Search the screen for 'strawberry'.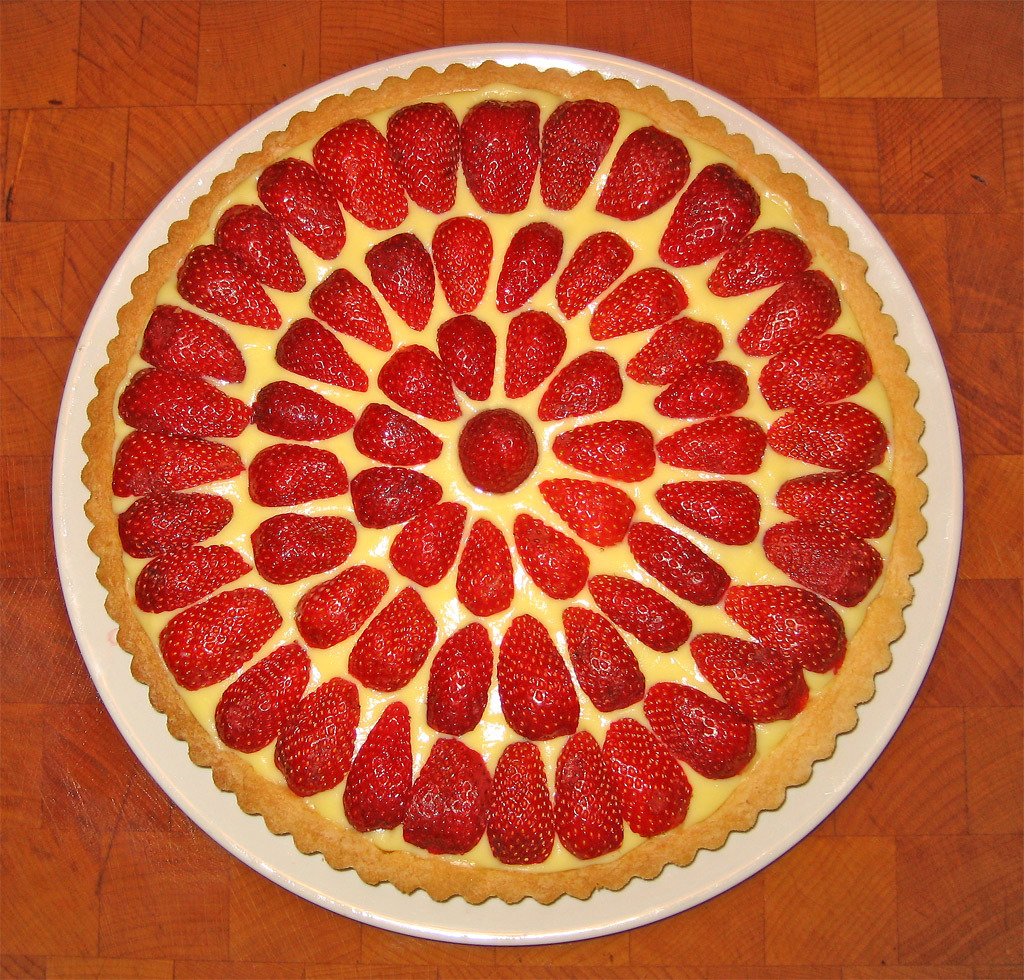
Found at {"x1": 555, "y1": 230, "x2": 637, "y2": 319}.
